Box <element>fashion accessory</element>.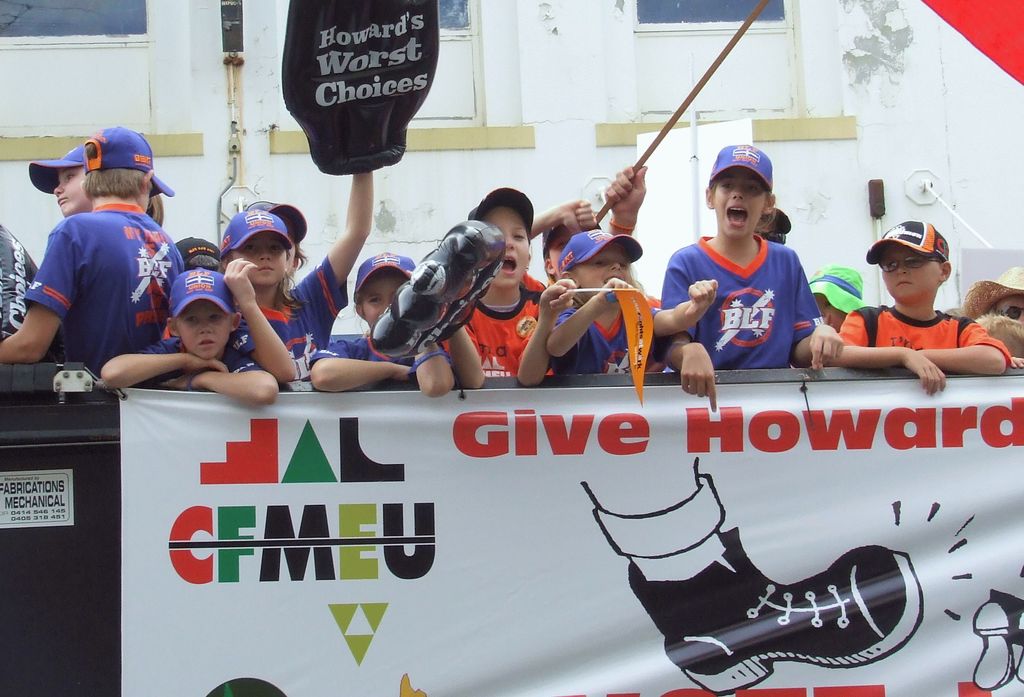
BBox(555, 227, 643, 276).
